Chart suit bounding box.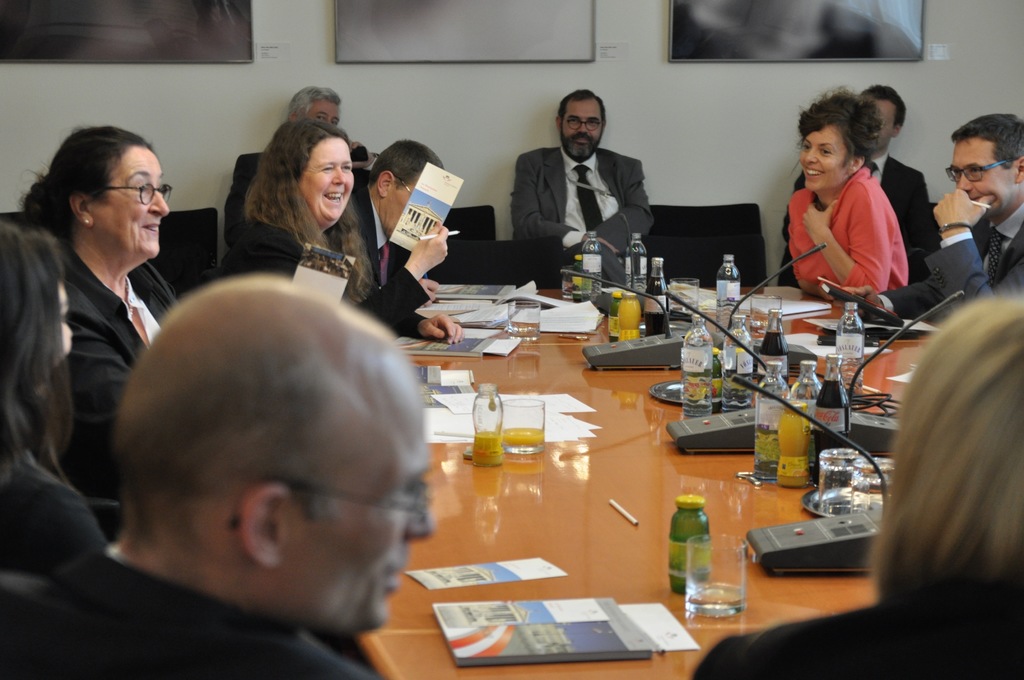
Charted: x1=879, y1=198, x2=1023, y2=329.
